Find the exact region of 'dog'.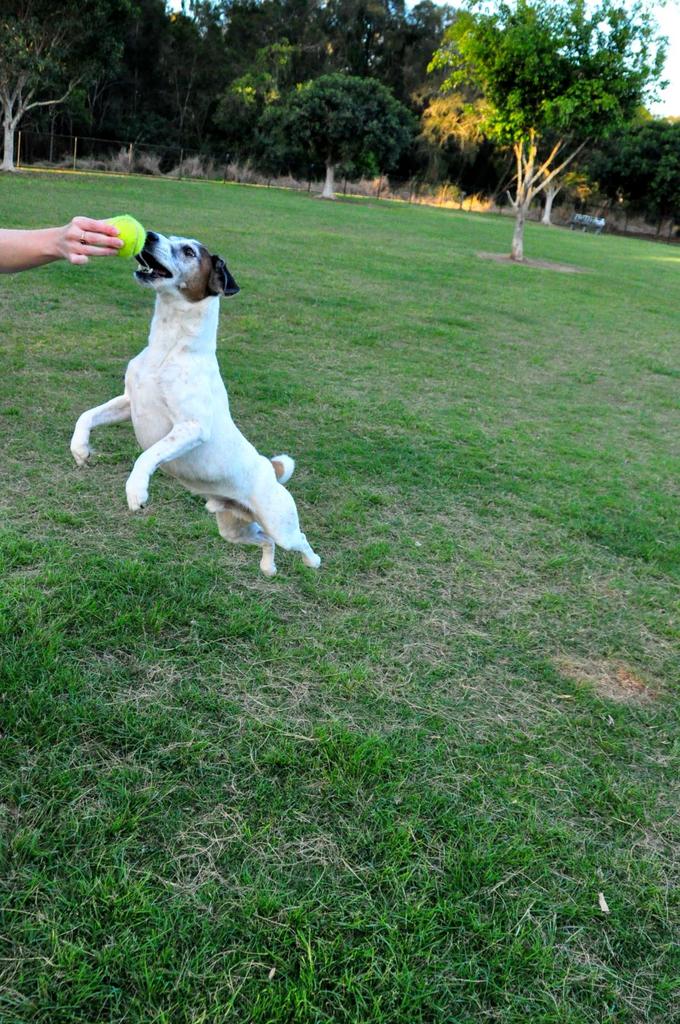
Exact region: 70, 232, 327, 580.
